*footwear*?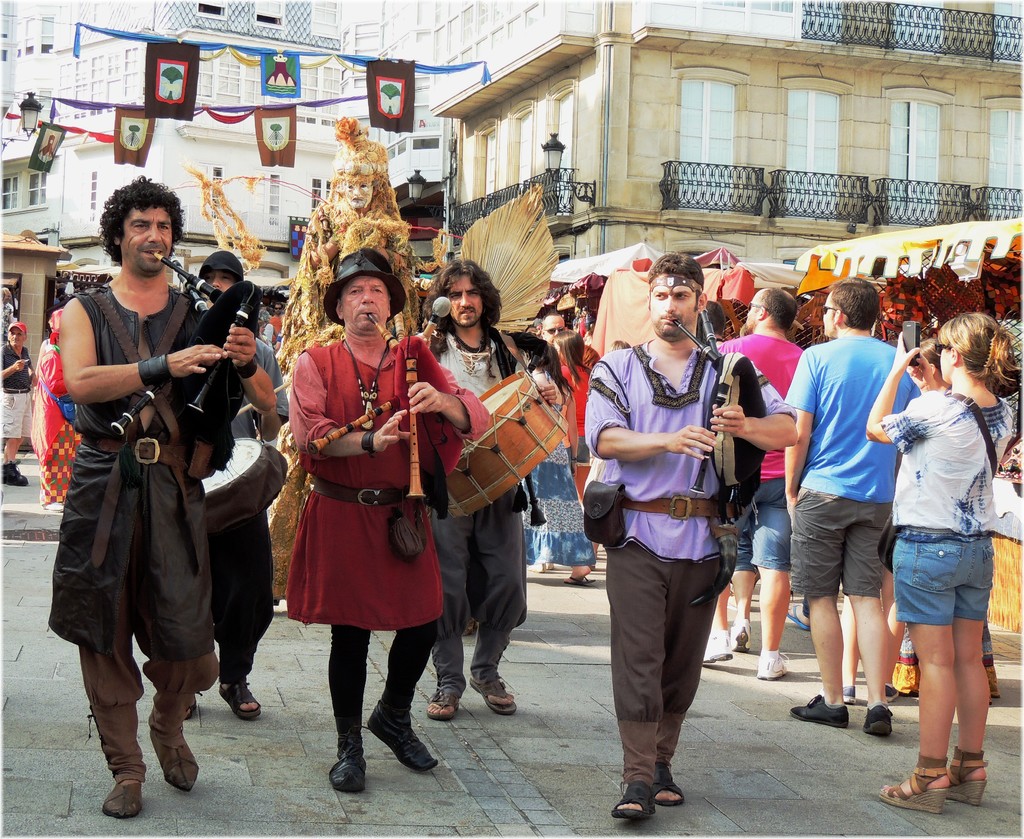
705,634,733,662
